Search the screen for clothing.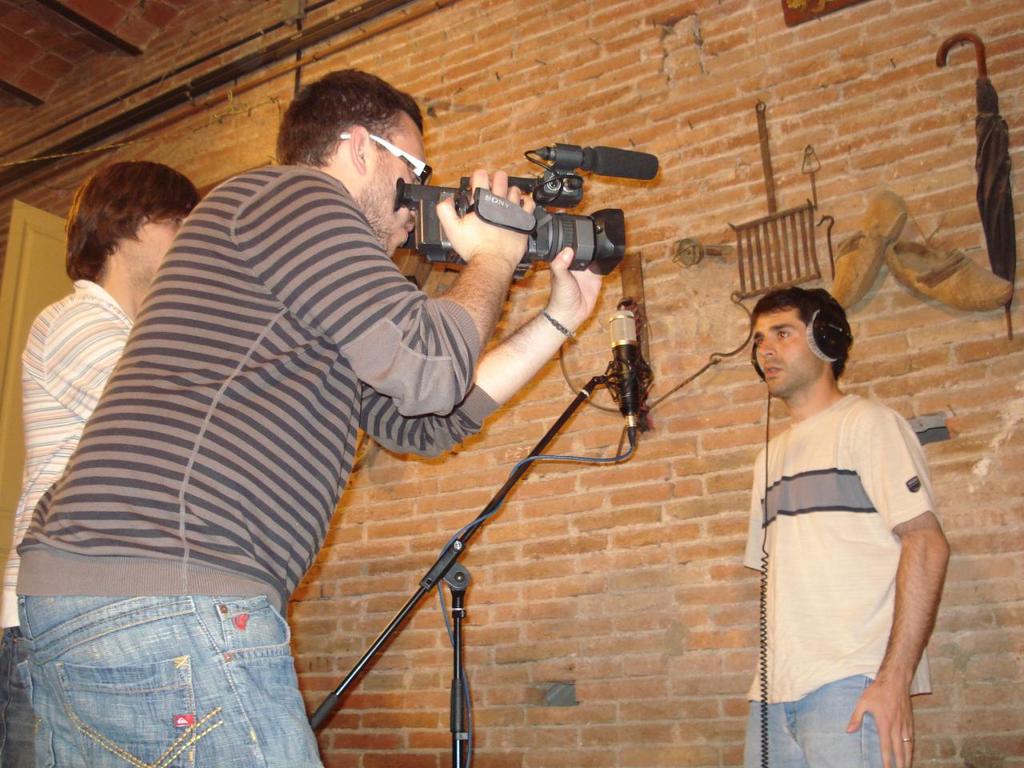
Found at <region>7, 156, 501, 767</region>.
